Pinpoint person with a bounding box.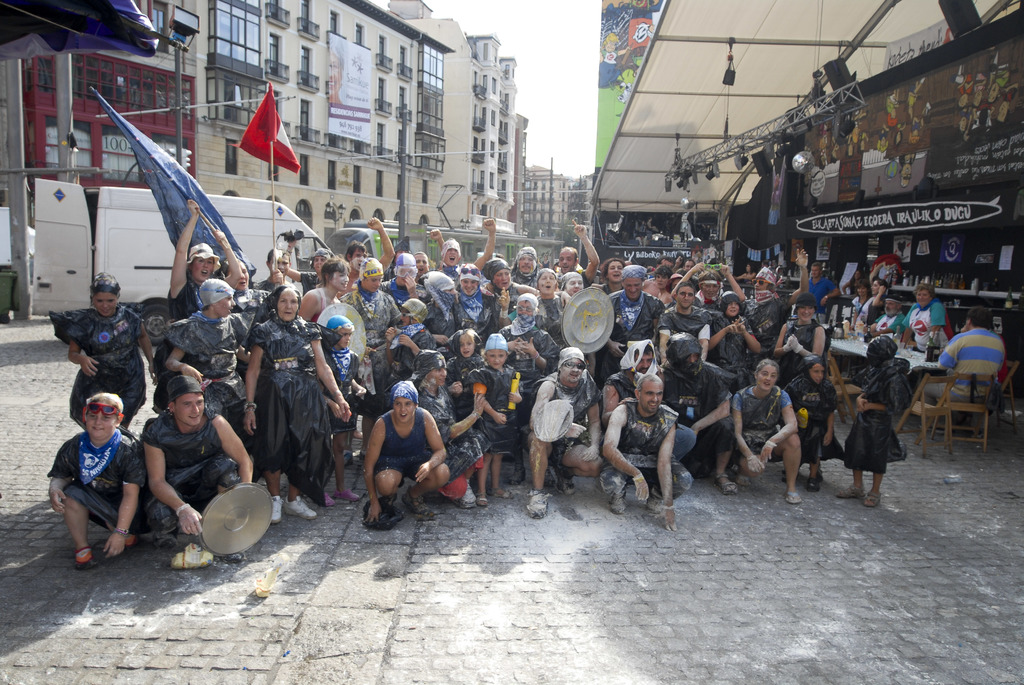
140, 376, 255, 546.
